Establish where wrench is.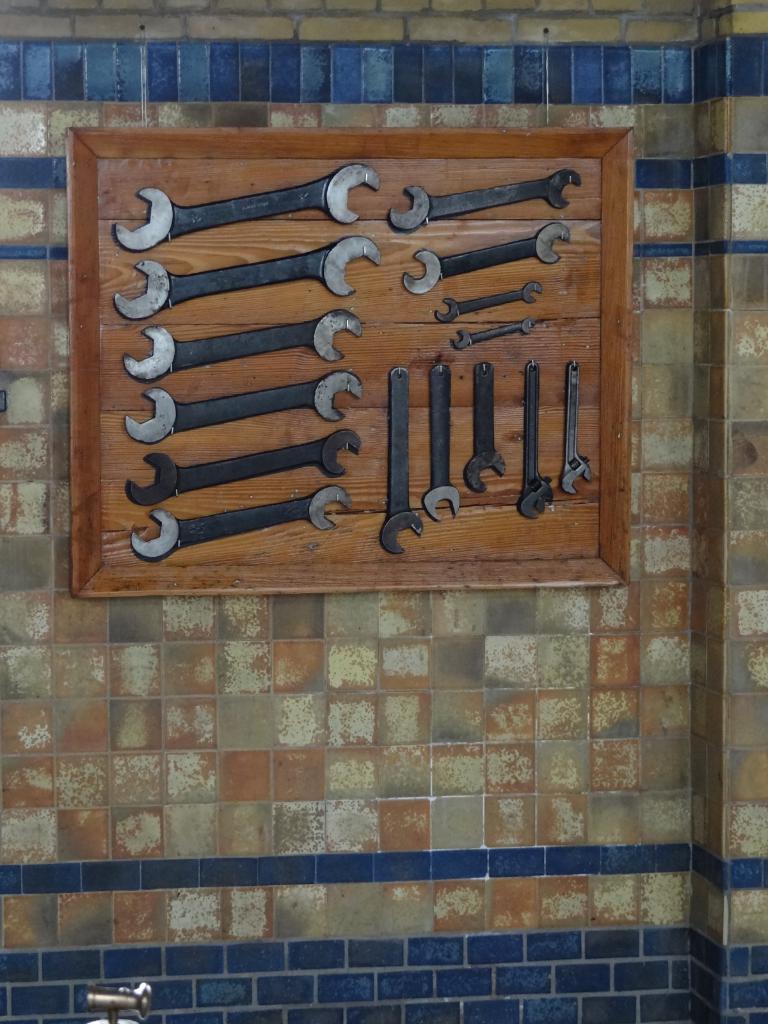
Established at box(116, 233, 380, 323).
